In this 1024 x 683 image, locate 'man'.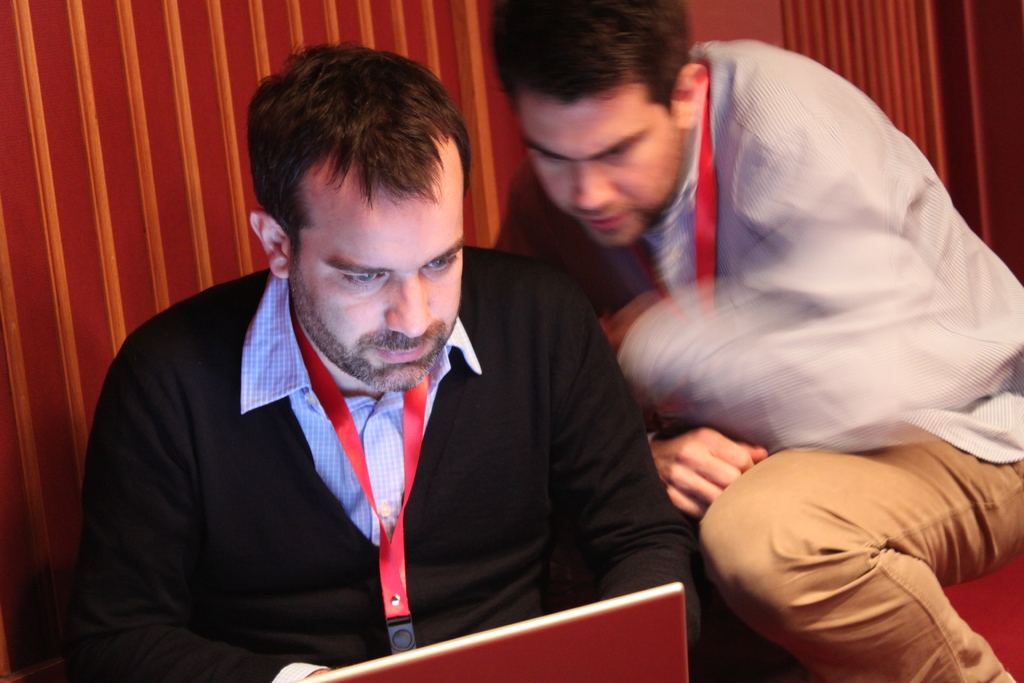
Bounding box: 86,69,703,666.
